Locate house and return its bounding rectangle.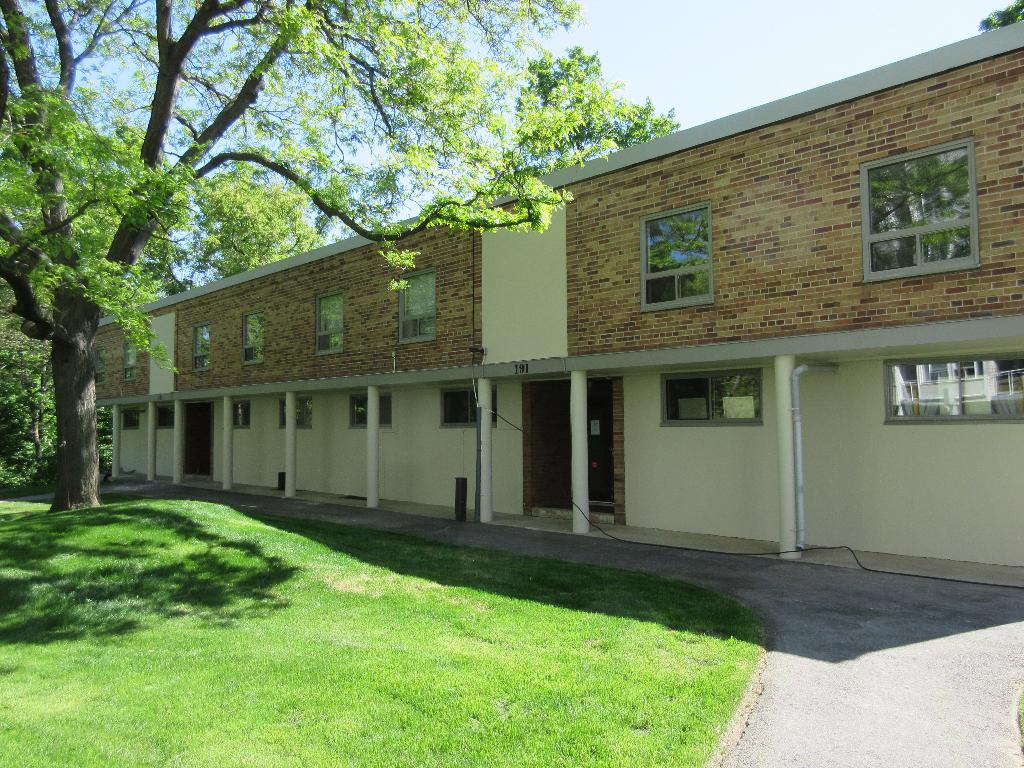
{"x1": 95, "y1": 22, "x2": 1023, "y2": 595}.
